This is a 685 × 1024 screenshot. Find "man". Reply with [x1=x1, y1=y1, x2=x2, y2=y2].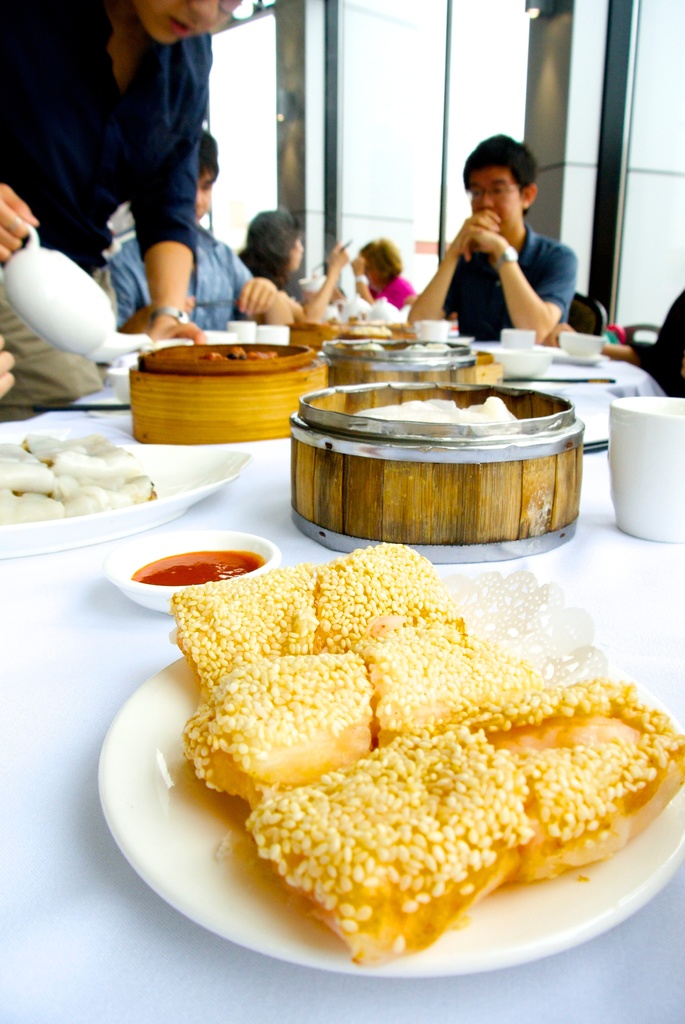
[x1=102, y1=127, x2=307, y2=337].
